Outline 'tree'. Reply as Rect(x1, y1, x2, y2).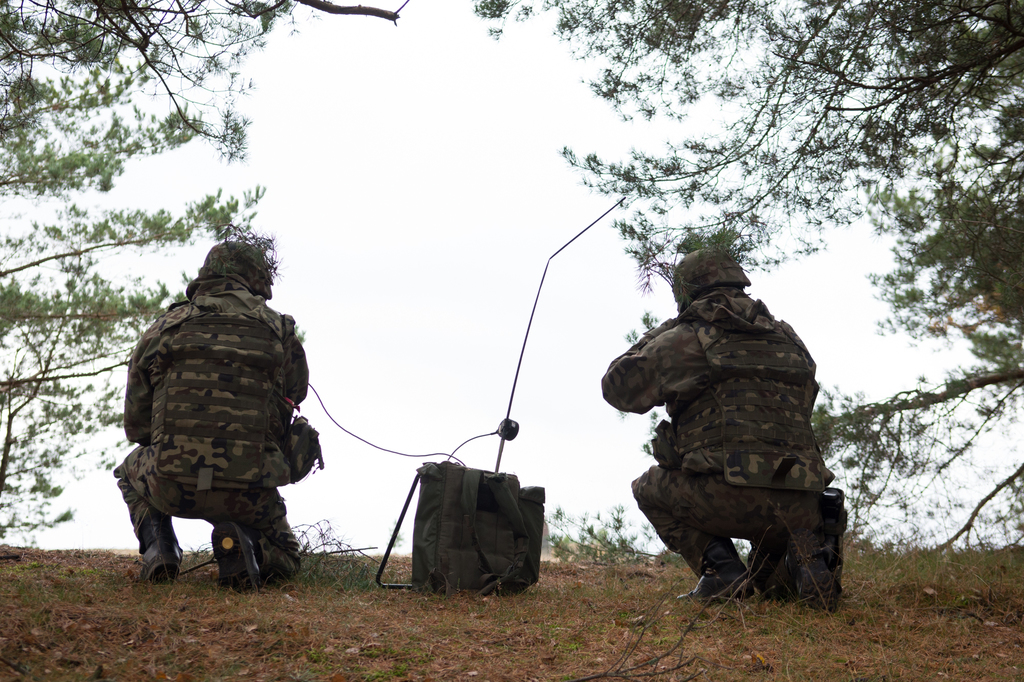
Rect(472, 0, 1023, 548).
